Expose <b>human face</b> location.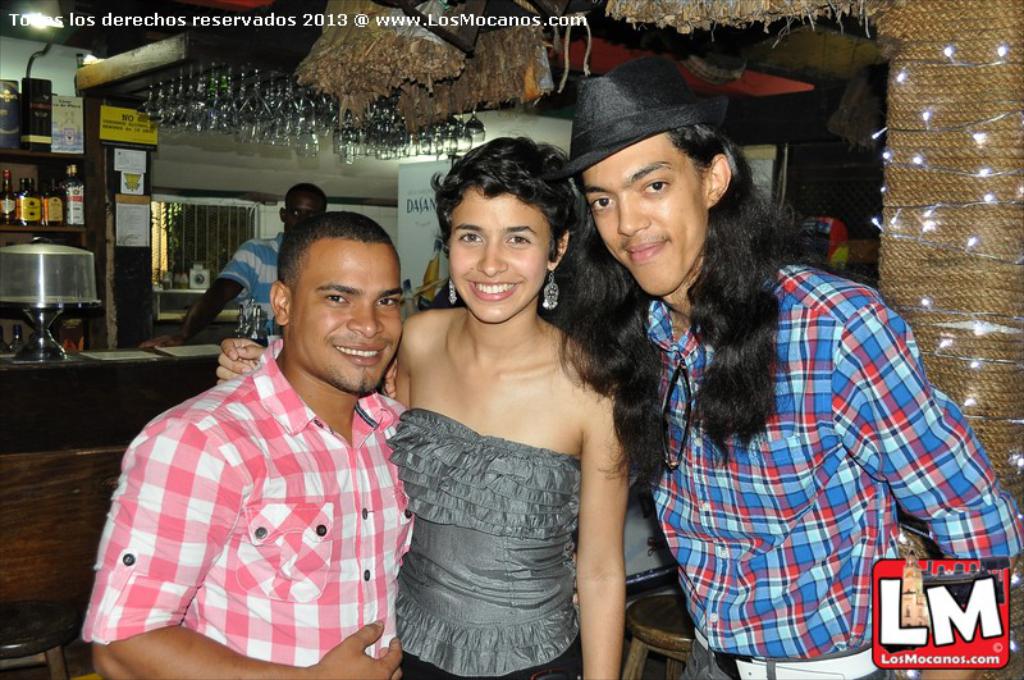
Exposed at left=447, top=187, right=553, bottom=325.
